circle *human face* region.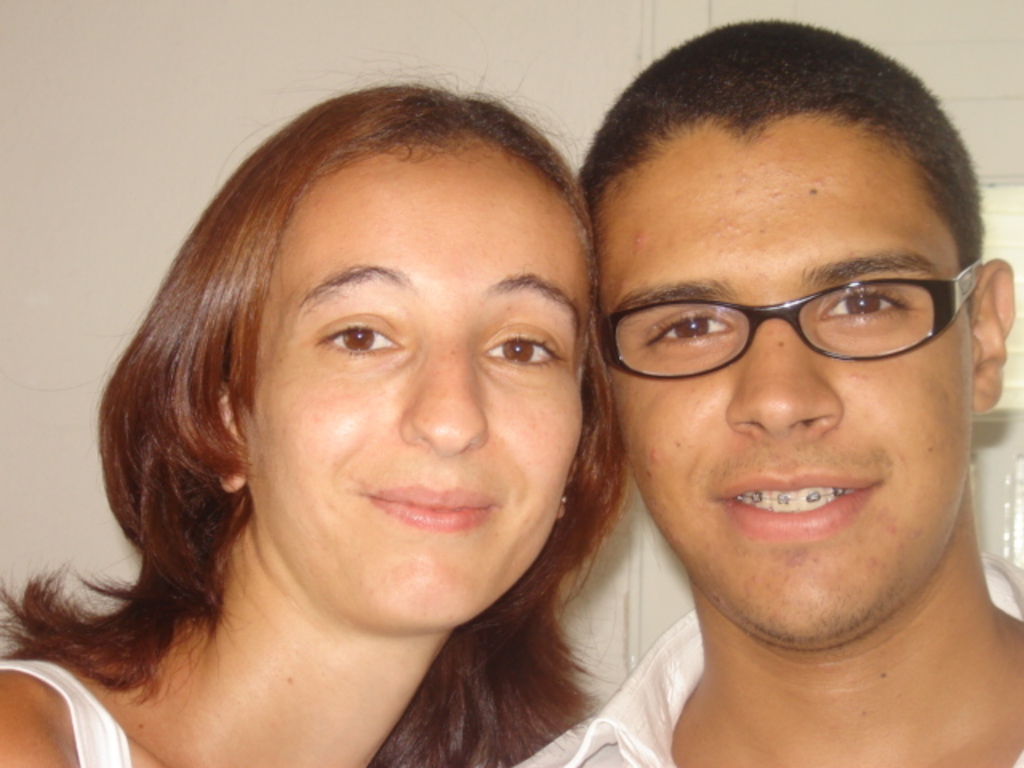
Region: (590, 114, 970, 653).
